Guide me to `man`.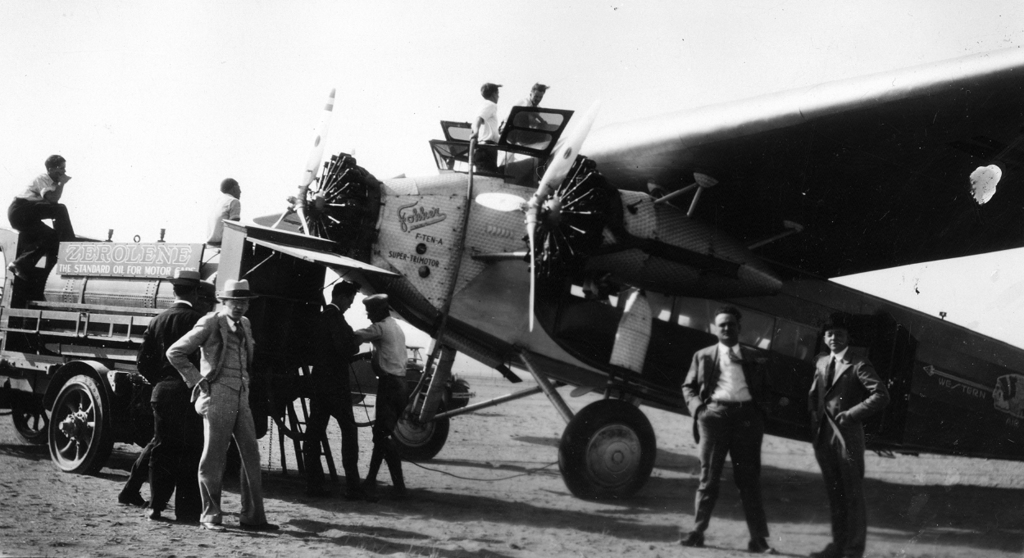
Guidance: (2, 149, 82, 280).
